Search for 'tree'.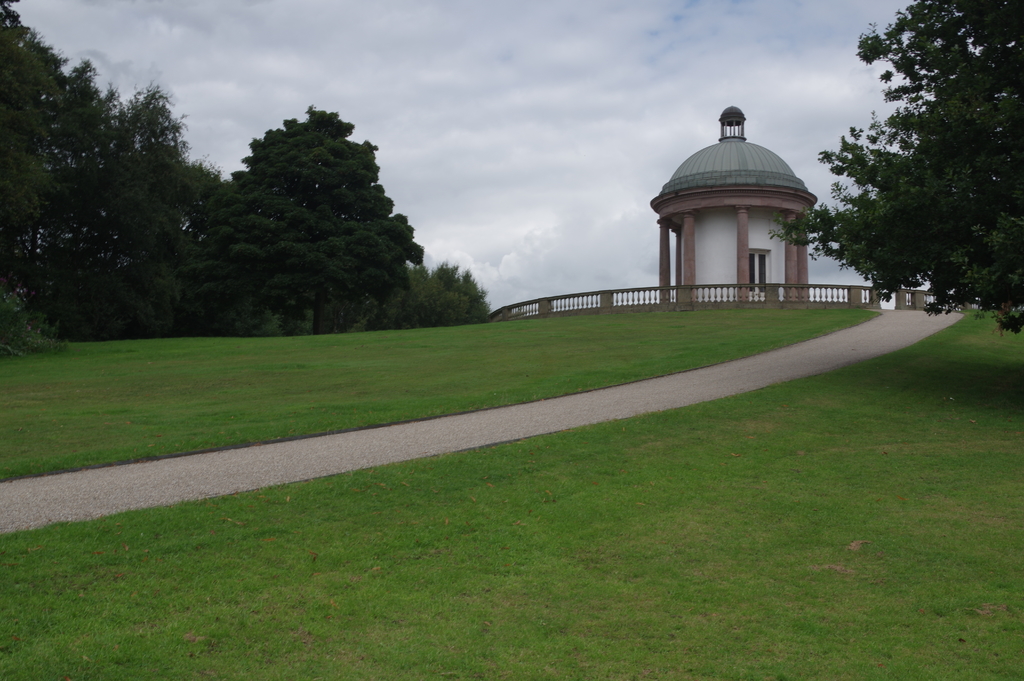
Found at {"x1": 0, "y1": 0, "x2": 225, "y2": 352}.
